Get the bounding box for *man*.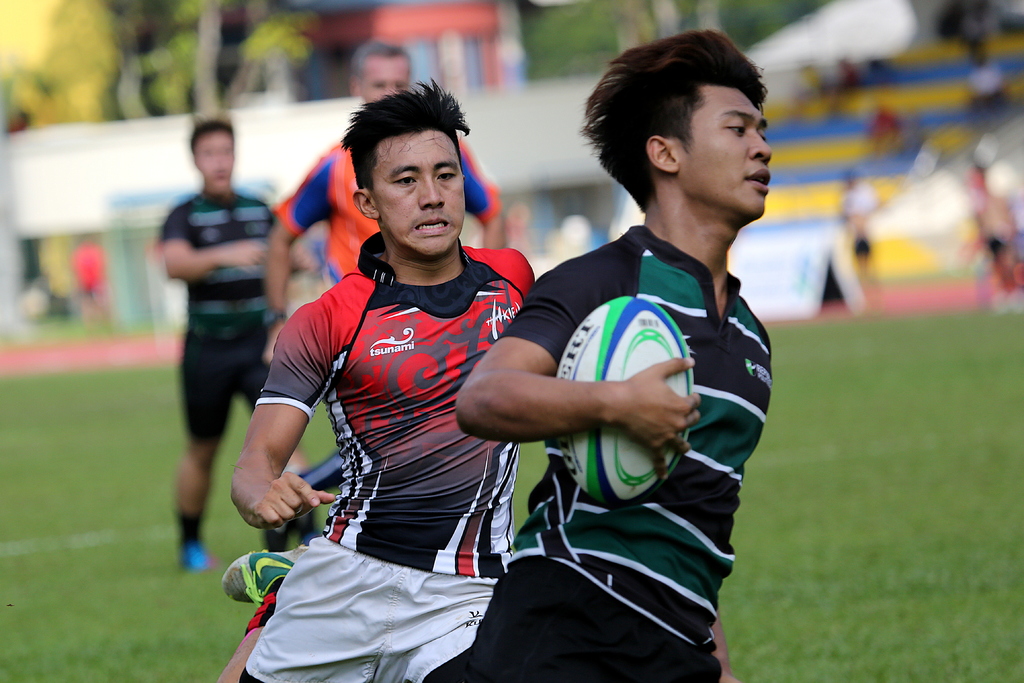
detection(204, 78, 541, 682).
